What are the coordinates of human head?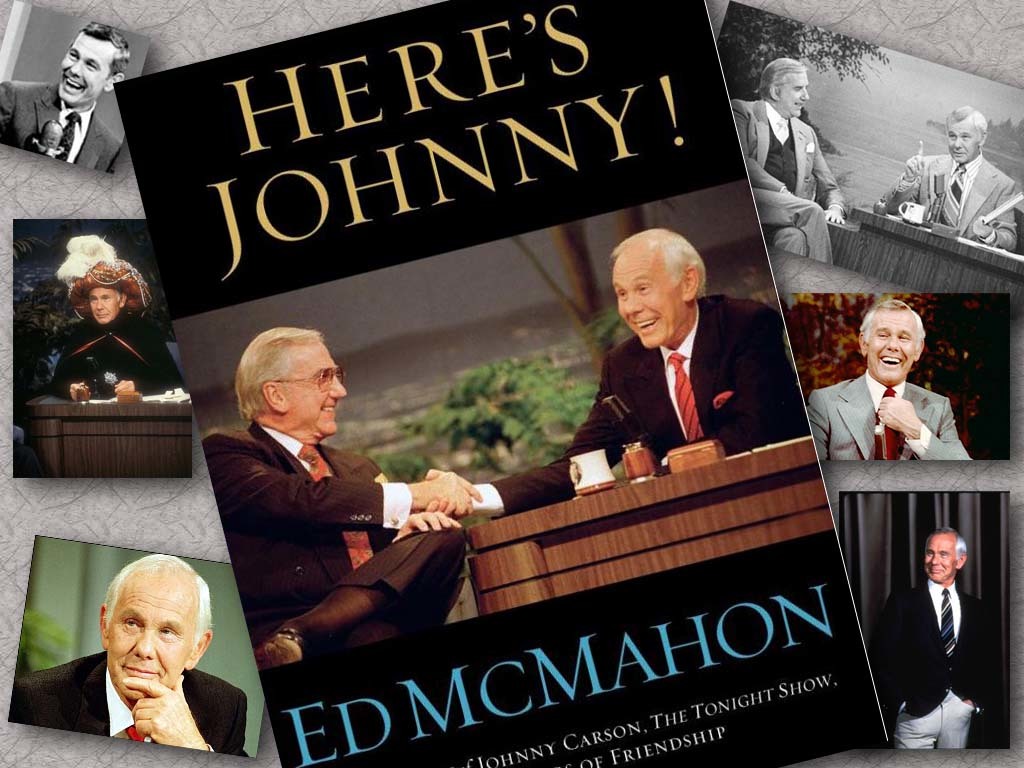
[x1=608, y1=226, x2=709, y2=339].
